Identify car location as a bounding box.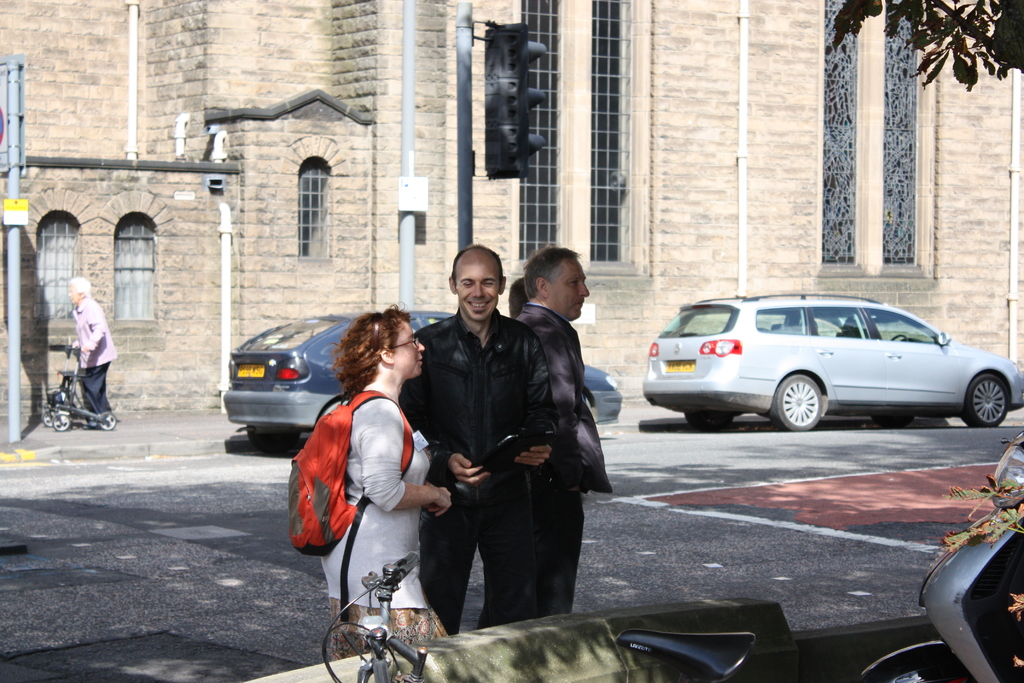
224 311 624 453.
